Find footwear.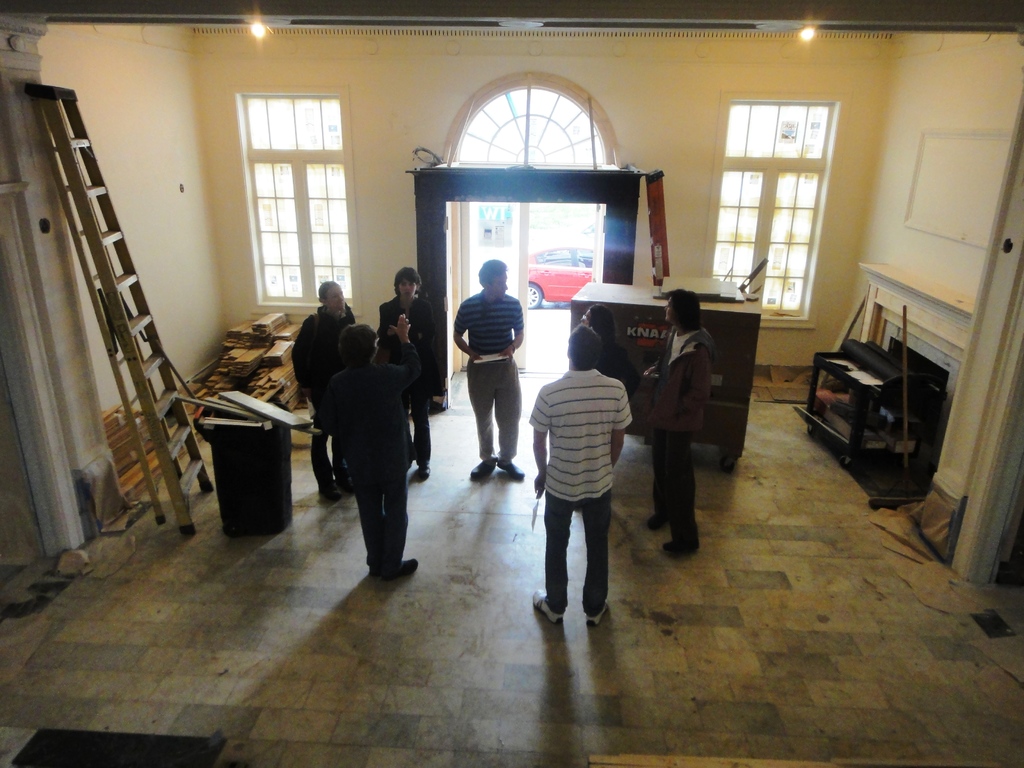
[495,459,526,477].
